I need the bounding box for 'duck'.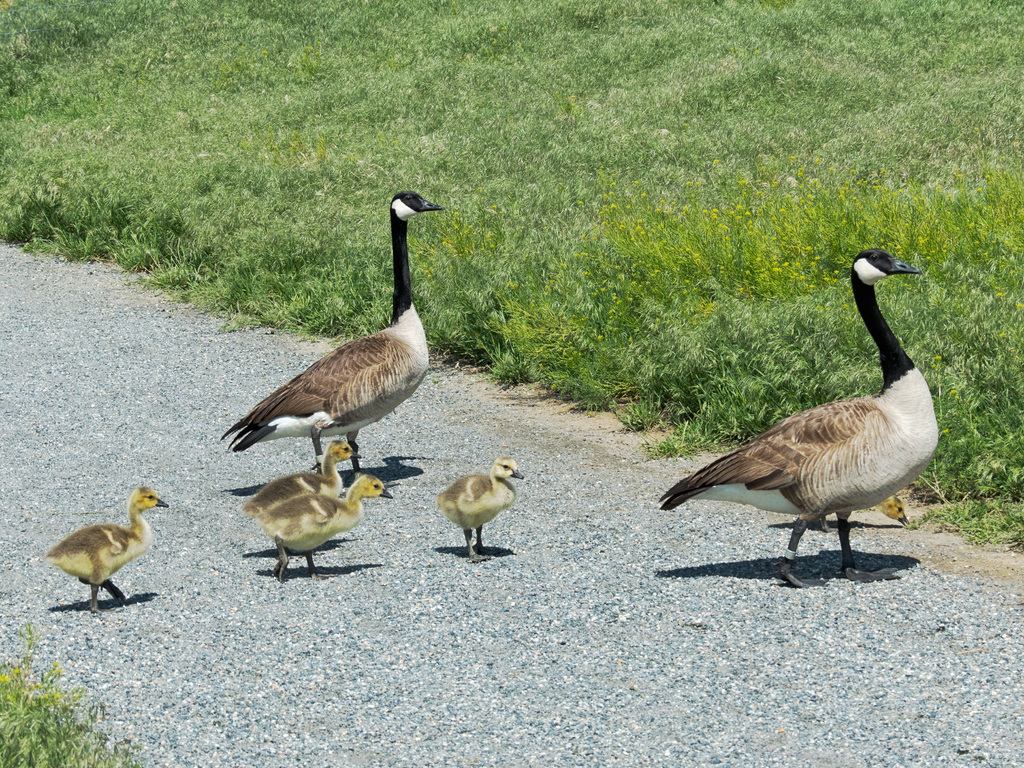
Here it is: <box>237,436,361,531</box>.
